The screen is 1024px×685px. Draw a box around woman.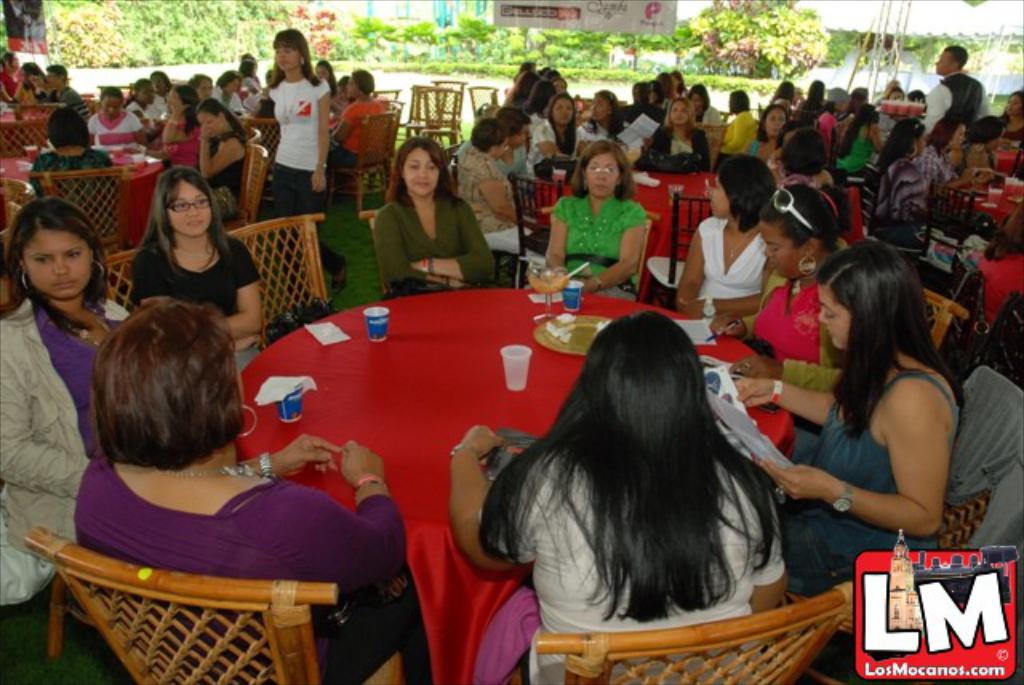
box(949, 115, 1003, 184).
